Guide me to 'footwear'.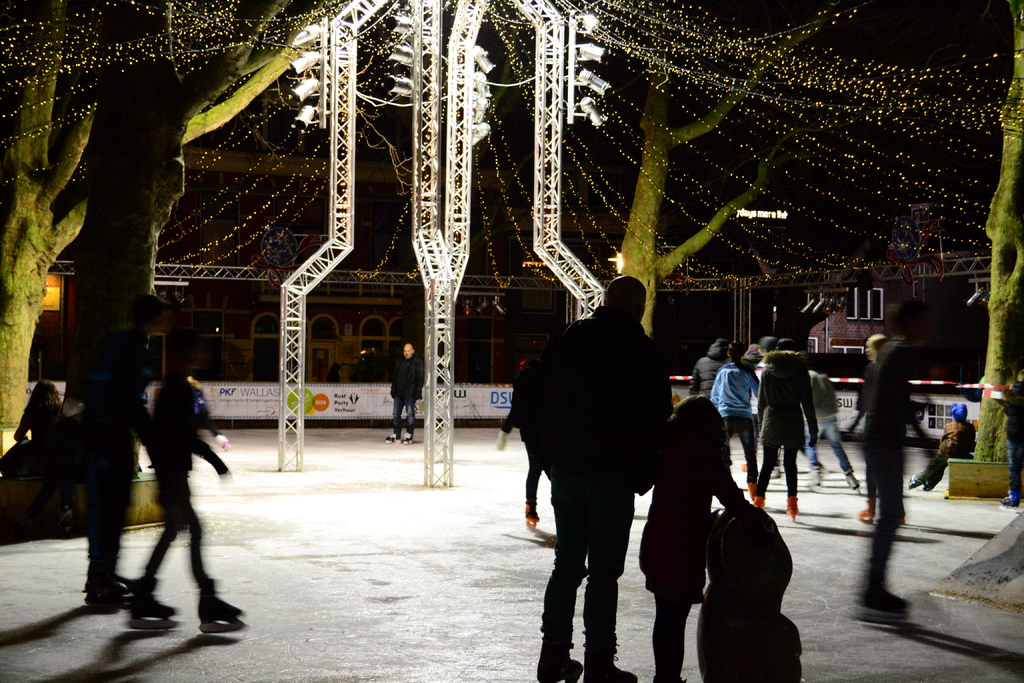
Guidance: rect(534, 631, 596, 682).
